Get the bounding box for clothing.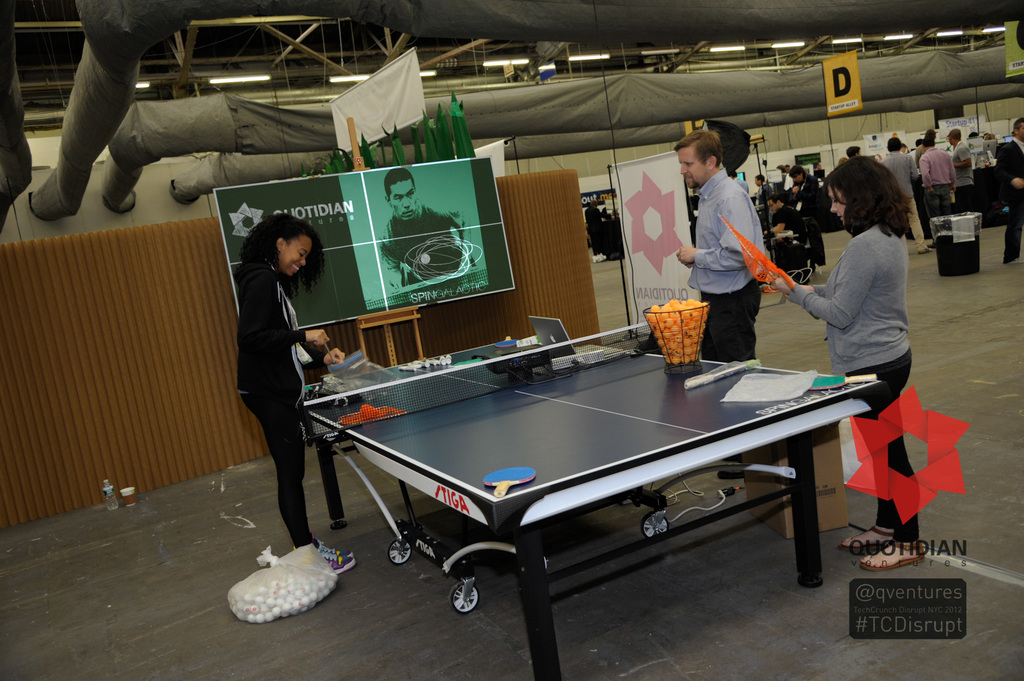
{"left": 689, "top": 164, "right": 762, "bottom": 362}.
